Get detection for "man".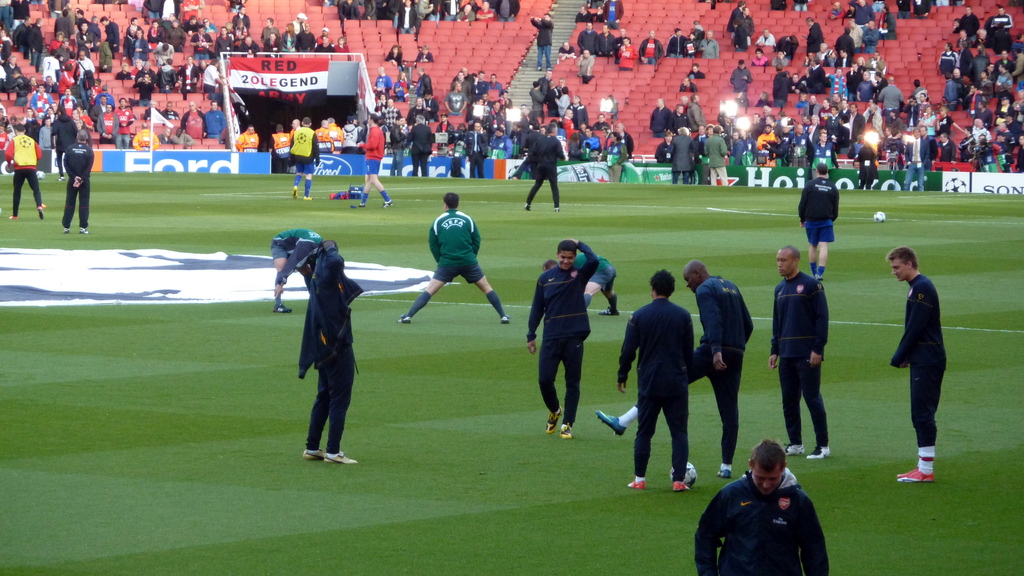
Detection: [left=904, top=95, right=923, bottom=127].
